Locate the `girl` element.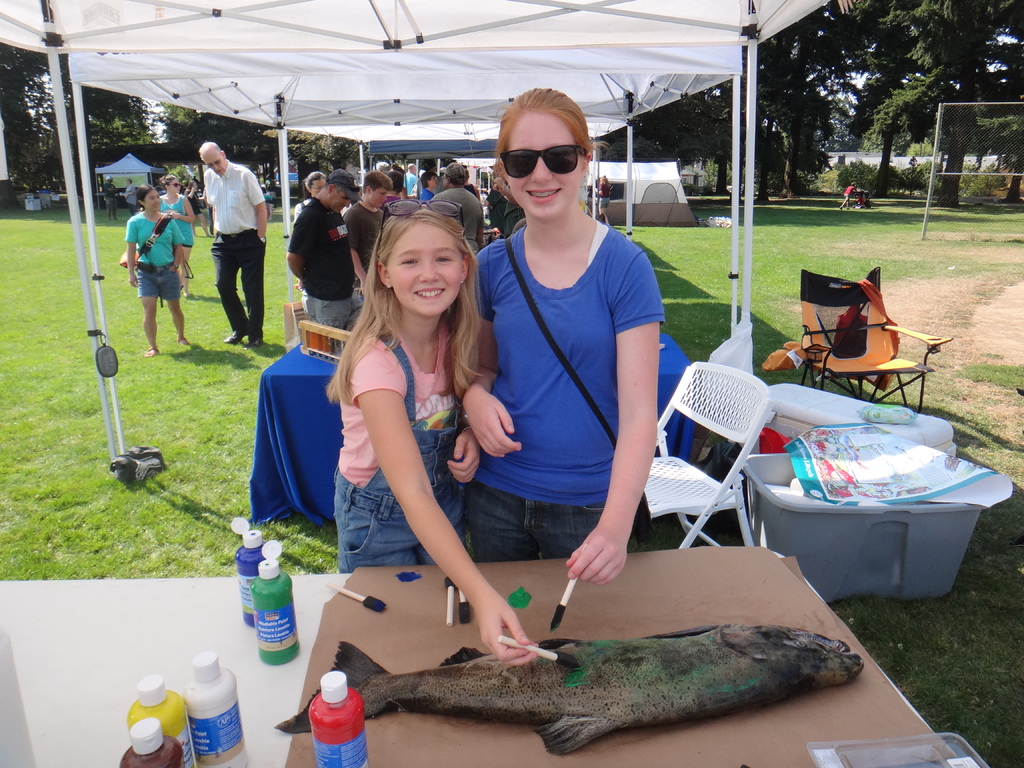
Element bbox: (x1=470, y1=82, x2=661, y2=589).
